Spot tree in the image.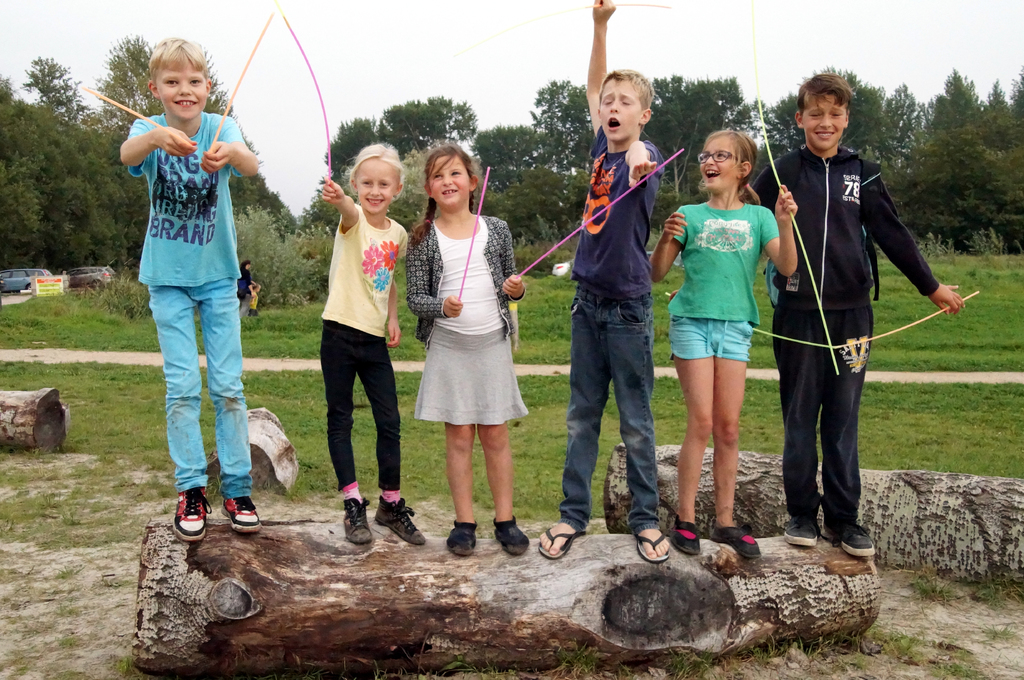
tree found at {"x1": 380, "y1": 151, "x2": 441, "y2": 233}.
